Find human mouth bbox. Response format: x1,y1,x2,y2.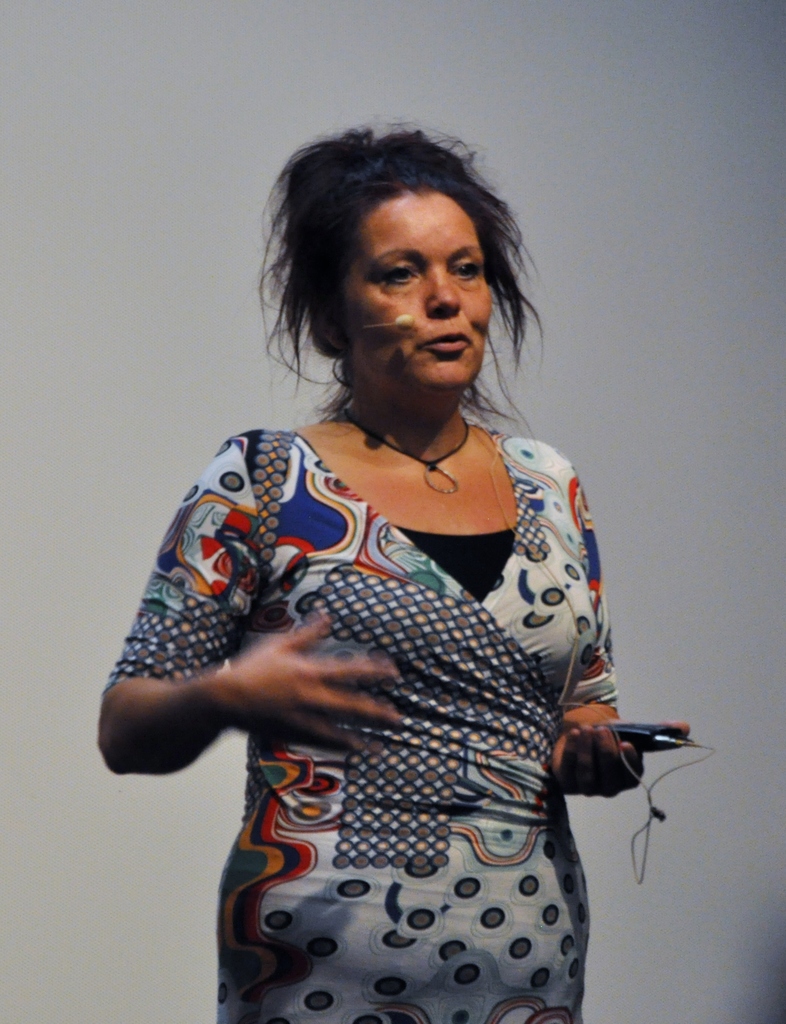
419,333,469,351.
